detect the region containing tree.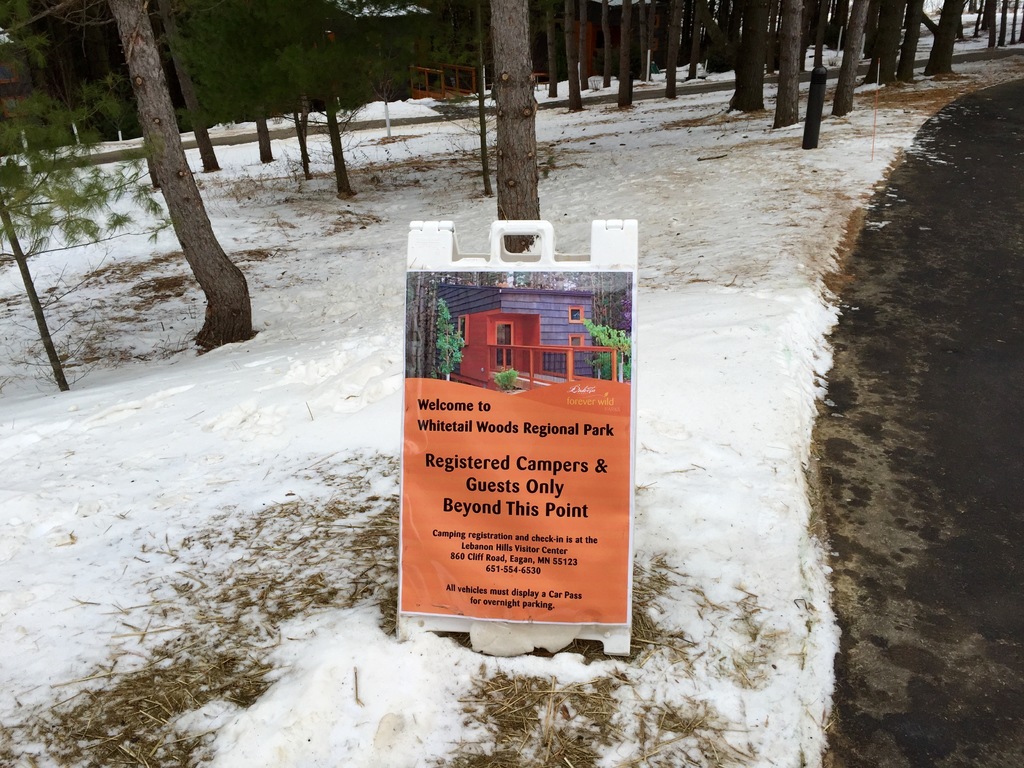
[x1=278, y1=0, x2=310, y2=184].
